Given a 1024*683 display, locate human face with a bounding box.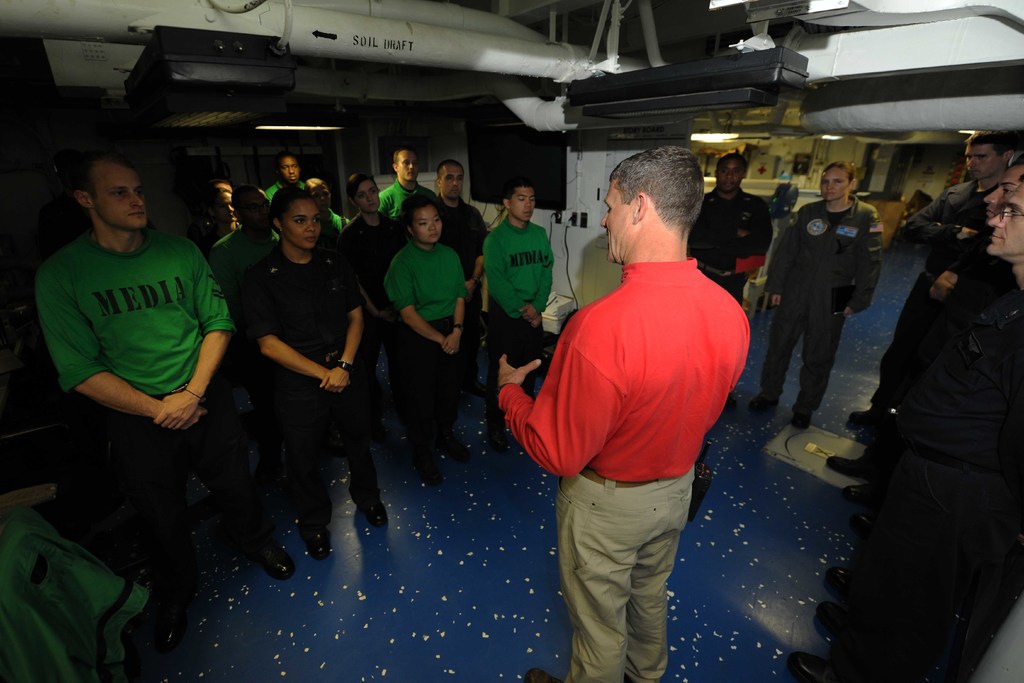
Located: (397,149,417,181).
